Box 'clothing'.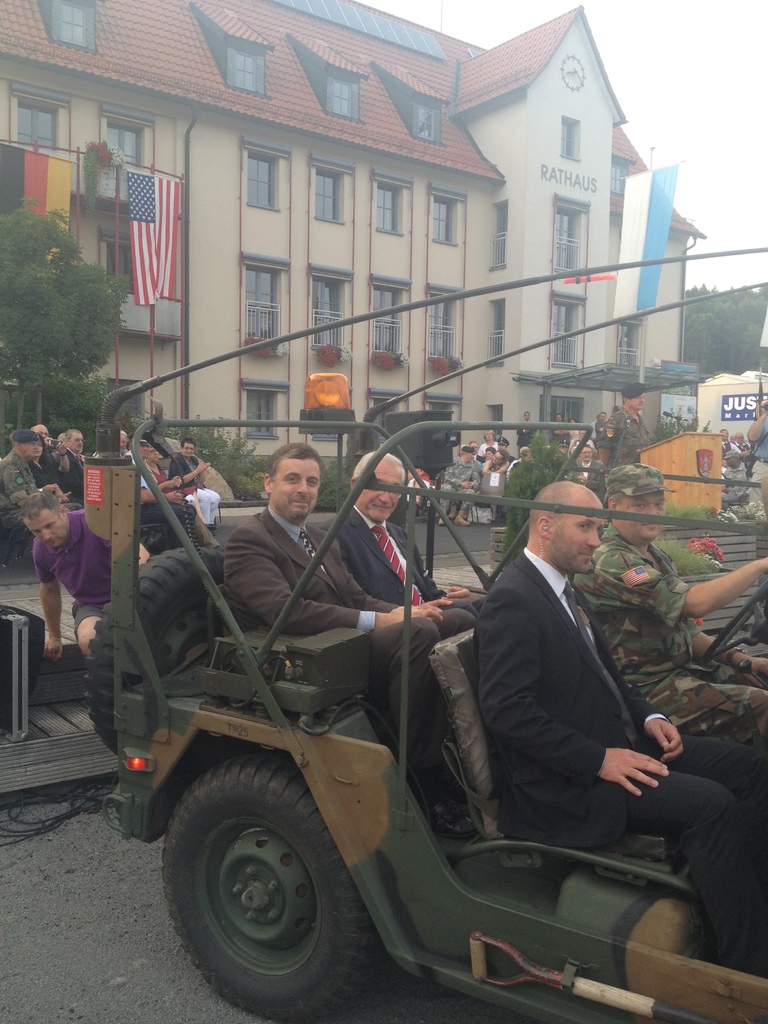
[5, 454, 45, 535].
